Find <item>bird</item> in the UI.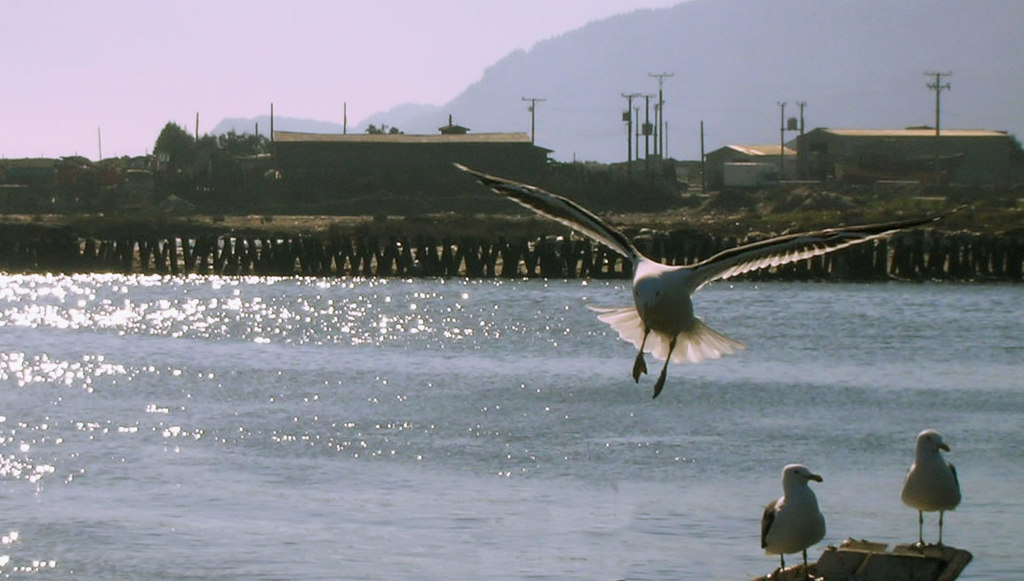
UI element at (left=457, top=155, right=949, bottom=400).
